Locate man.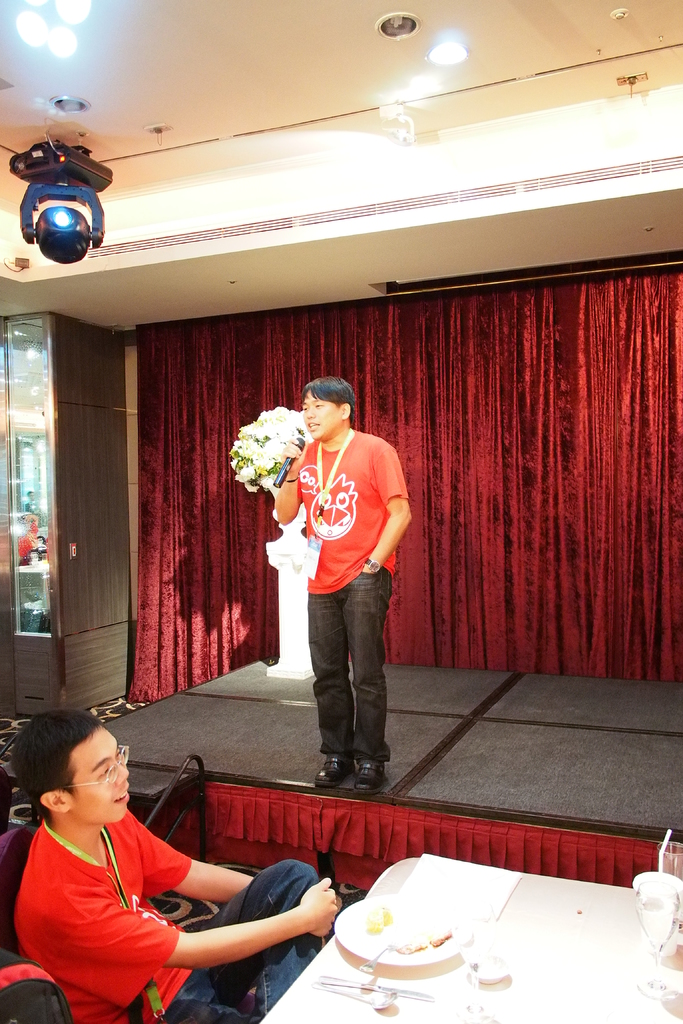
Bounding box: <box>4,703,348,1023</box>.
